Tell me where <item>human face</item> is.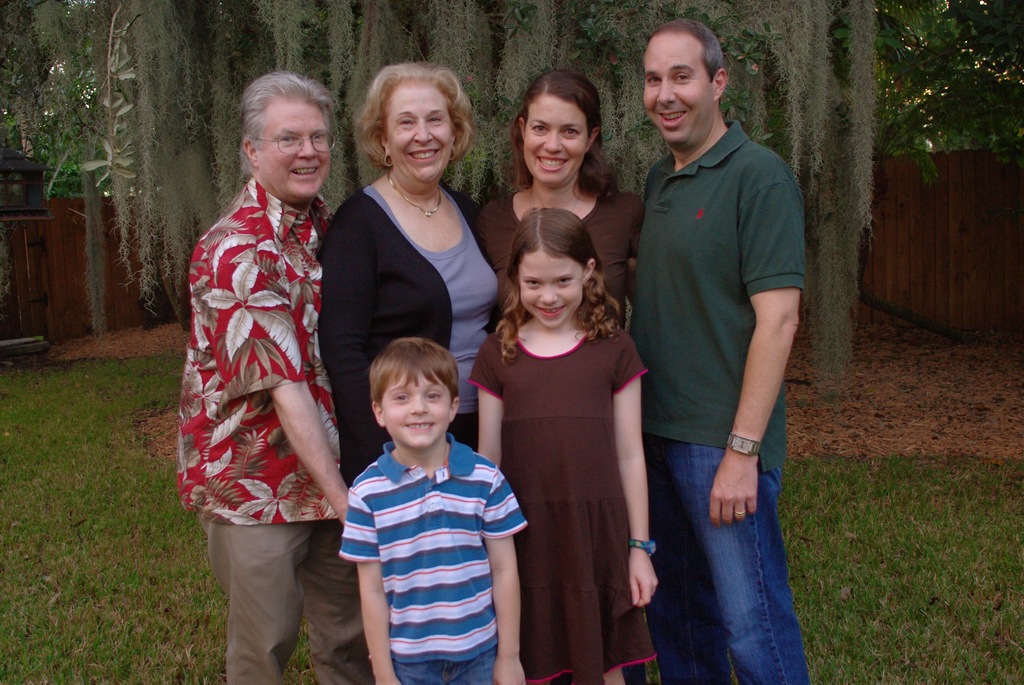
<item>human face</item> is at <region>519, 250, 580, 327</region>.
